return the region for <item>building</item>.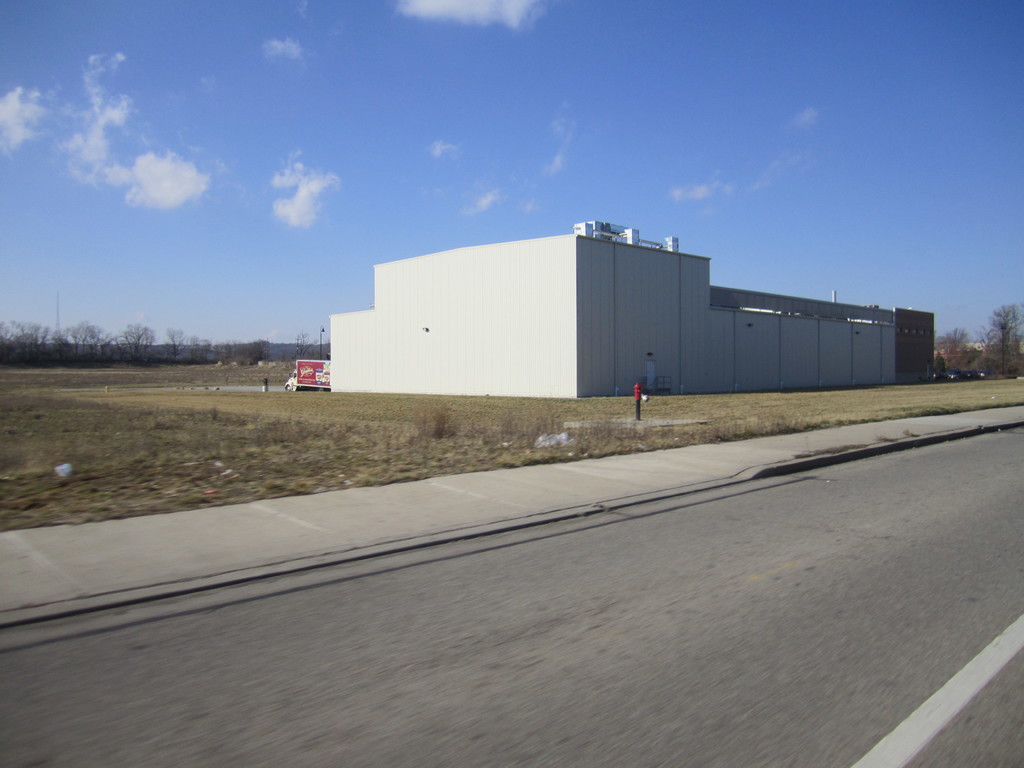
<region>309, 213, 940, 404</region>.
